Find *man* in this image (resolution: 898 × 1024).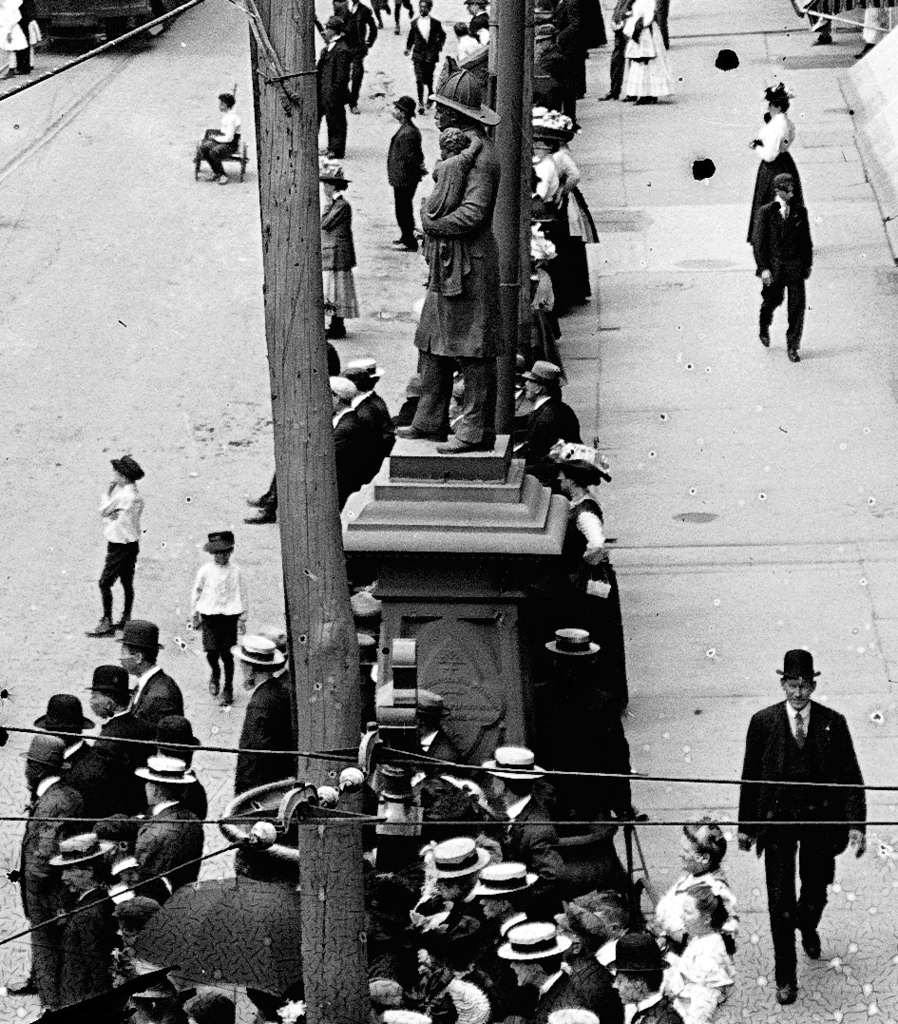
pyautogui.locateOnScreen(744, 656, 876, 987).
